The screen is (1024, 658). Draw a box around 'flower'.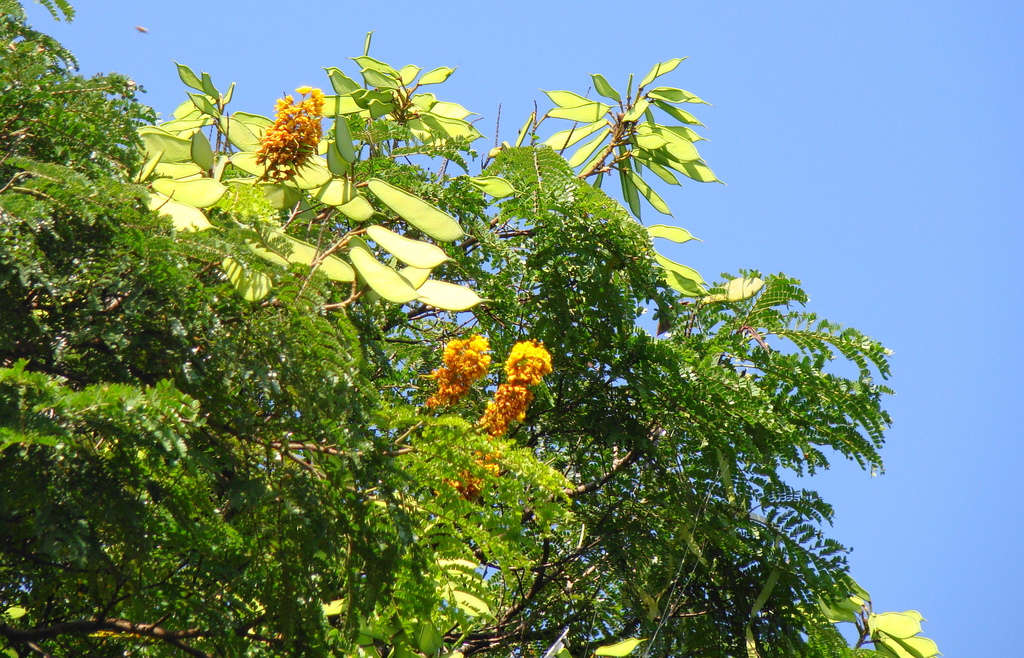
{"x1": 249, "y1": 83, "x2": 325, "y2": 184}.
